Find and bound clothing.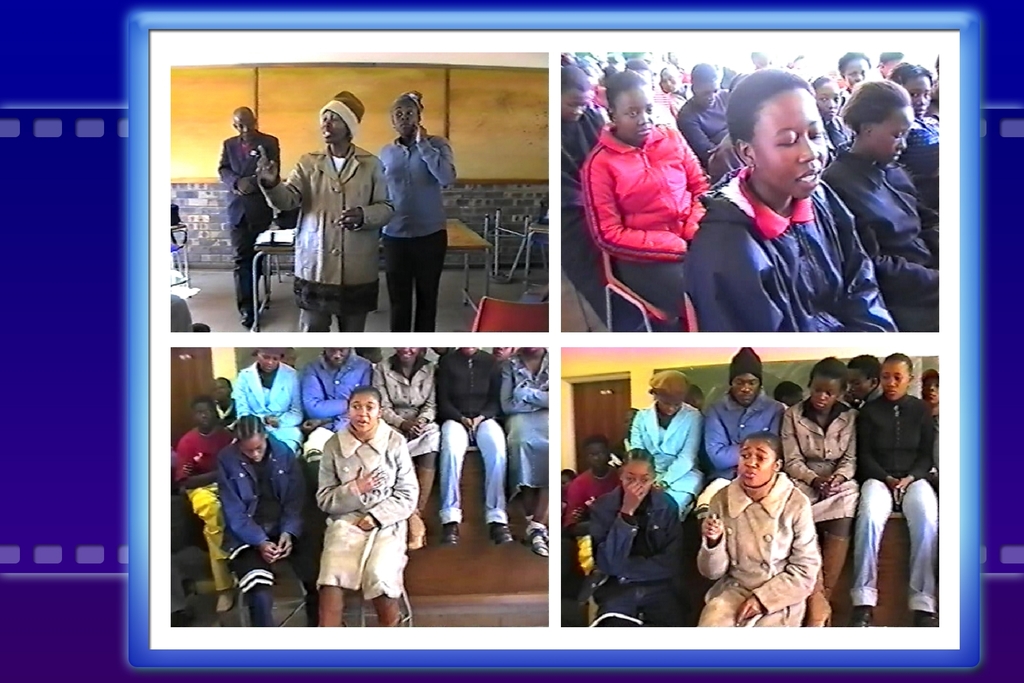
Bound: pyautogui.locateOnScreen(701, 453, 843, 636).
